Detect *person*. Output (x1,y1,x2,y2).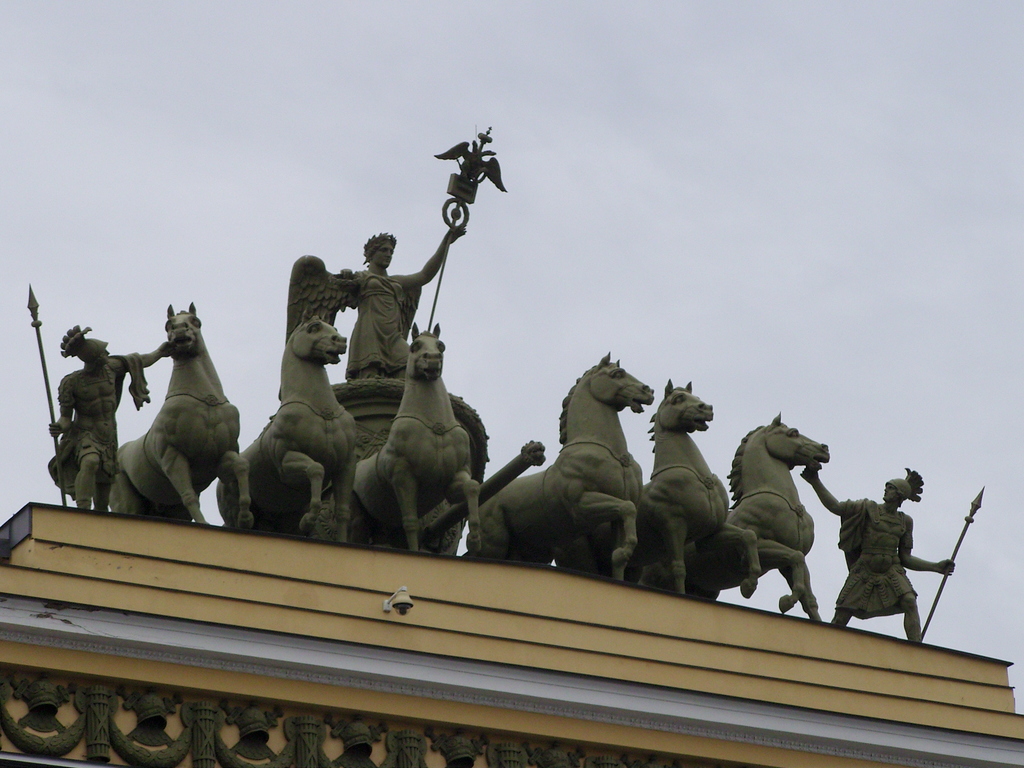
(342,227,473,373).
